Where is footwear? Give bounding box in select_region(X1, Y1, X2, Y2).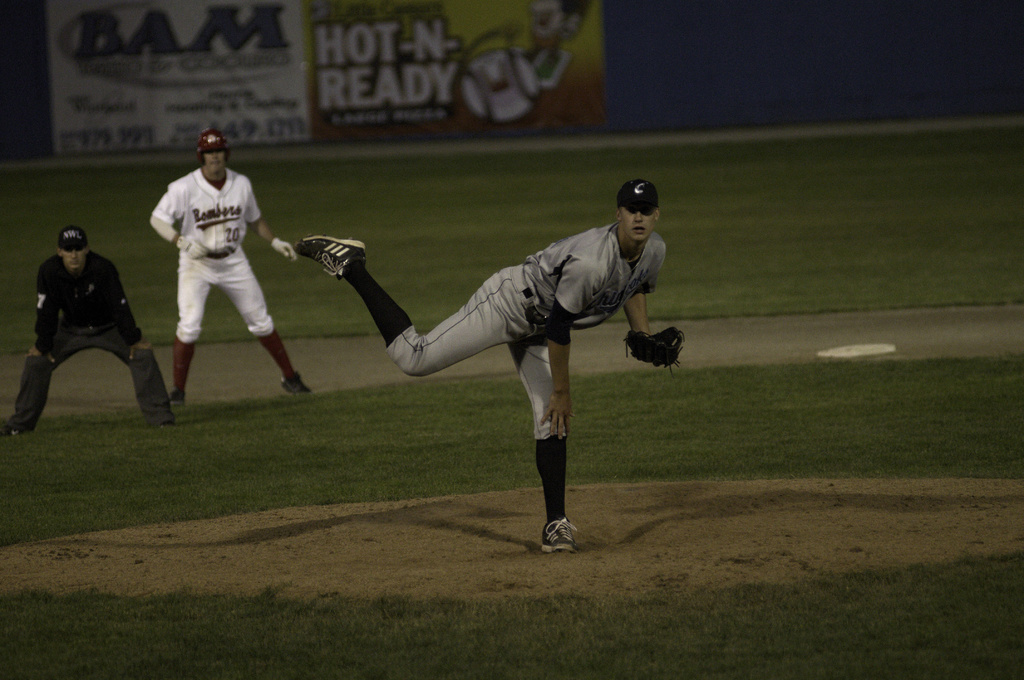
select_region(278, 370, 312, 392).
